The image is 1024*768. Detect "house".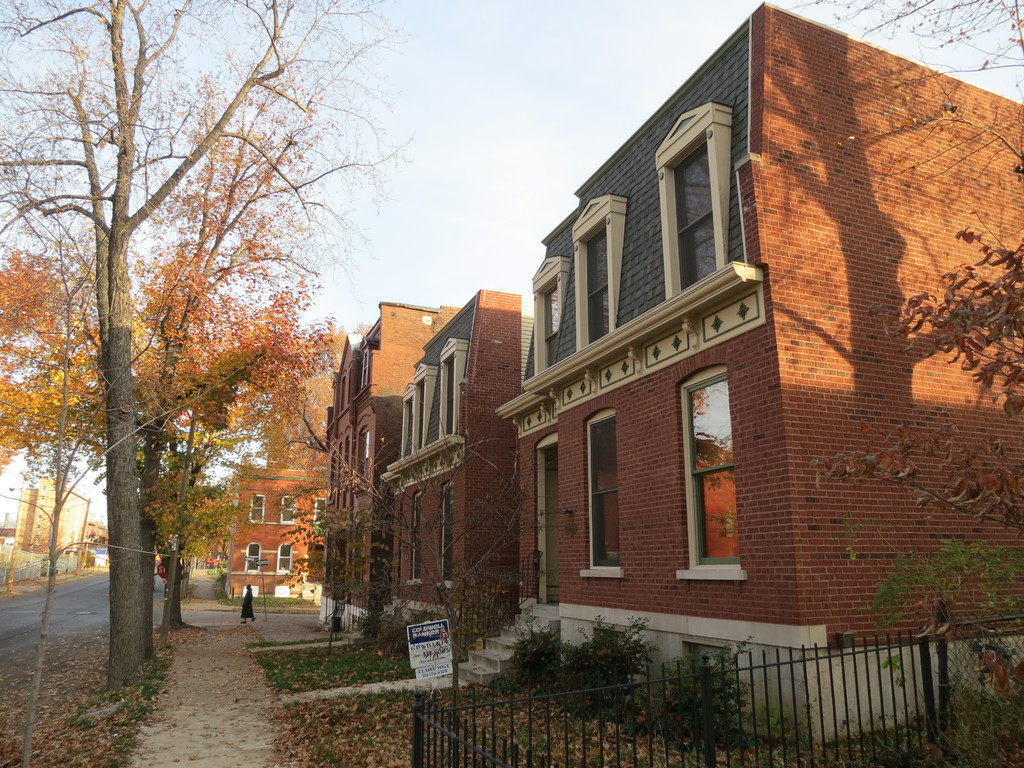
Detection: {"x1": 381, "y1": 268, "x2": 520, "y2": 681}.
